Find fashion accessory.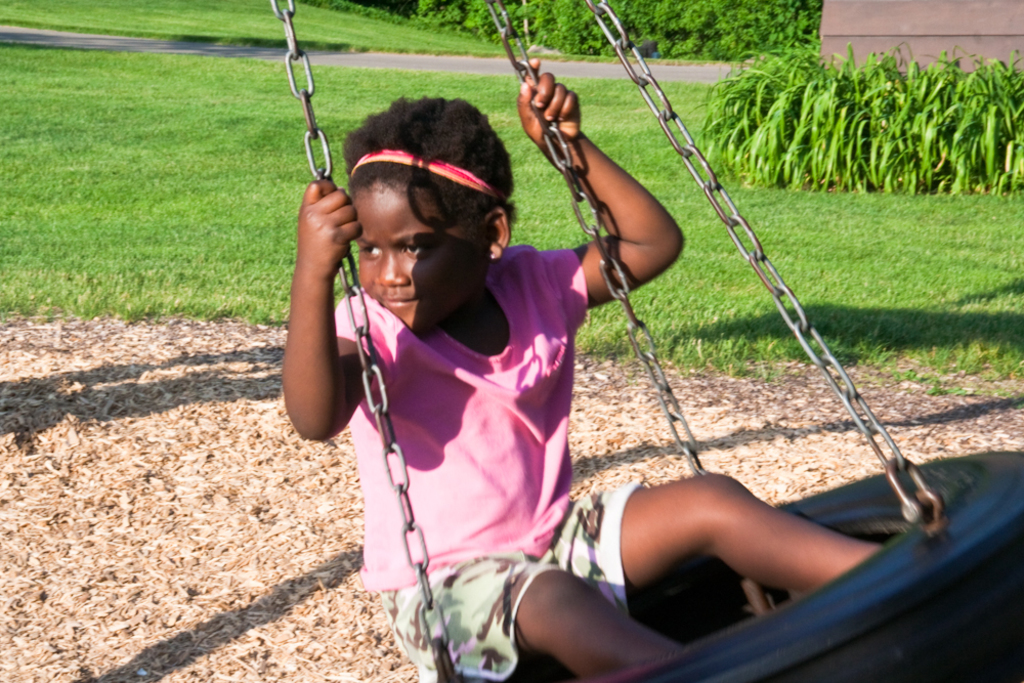
345/148/510/205.
